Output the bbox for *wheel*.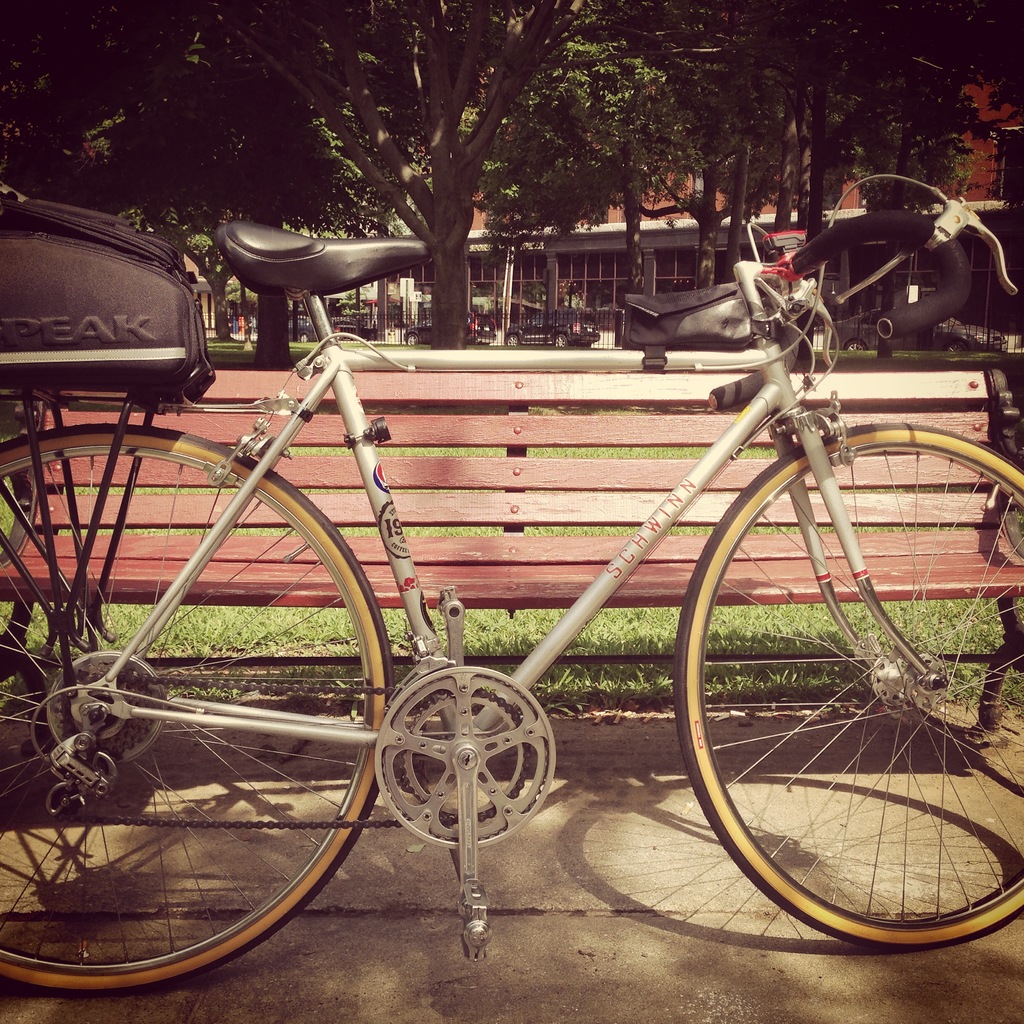
[843,340,868,354].
